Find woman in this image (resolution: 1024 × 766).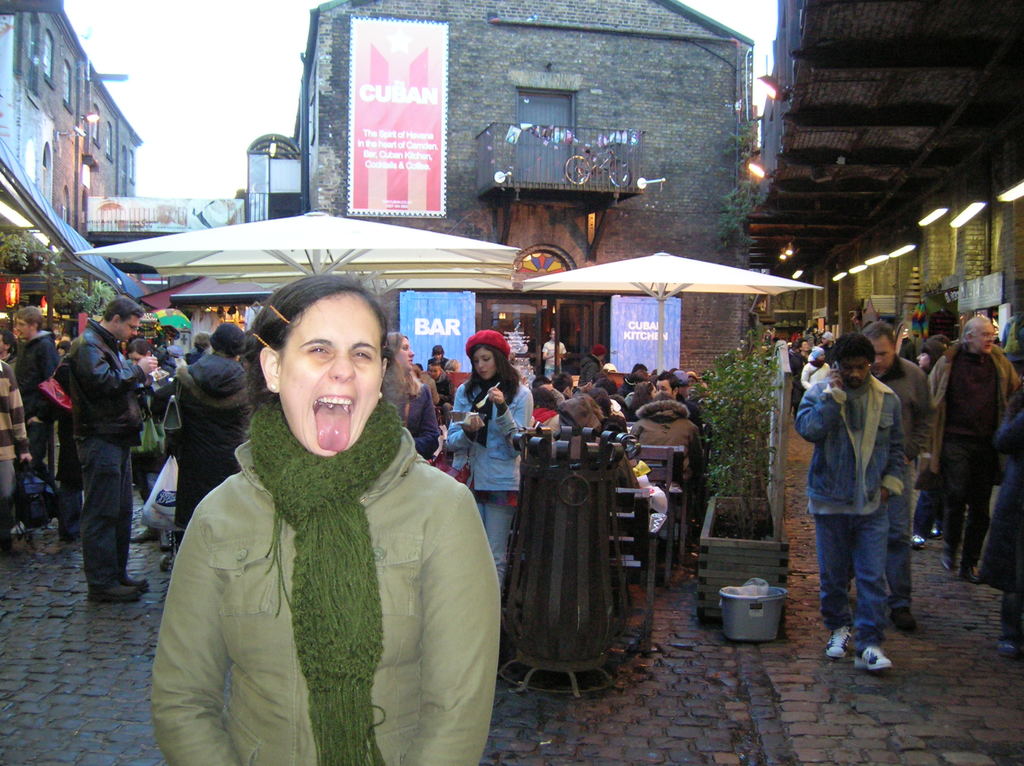
{"x1": 447, "y1": 330, "x2": 536, "y2": 564}.
